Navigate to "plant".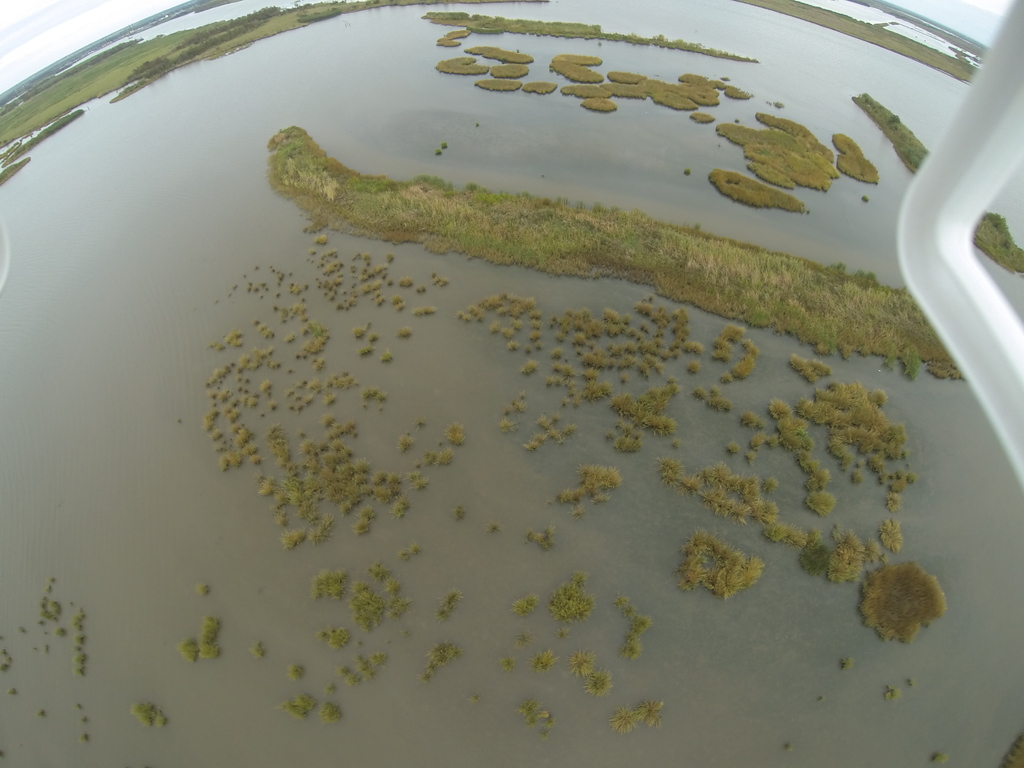
Navigation target: box=[323, 683, 334, 692].
